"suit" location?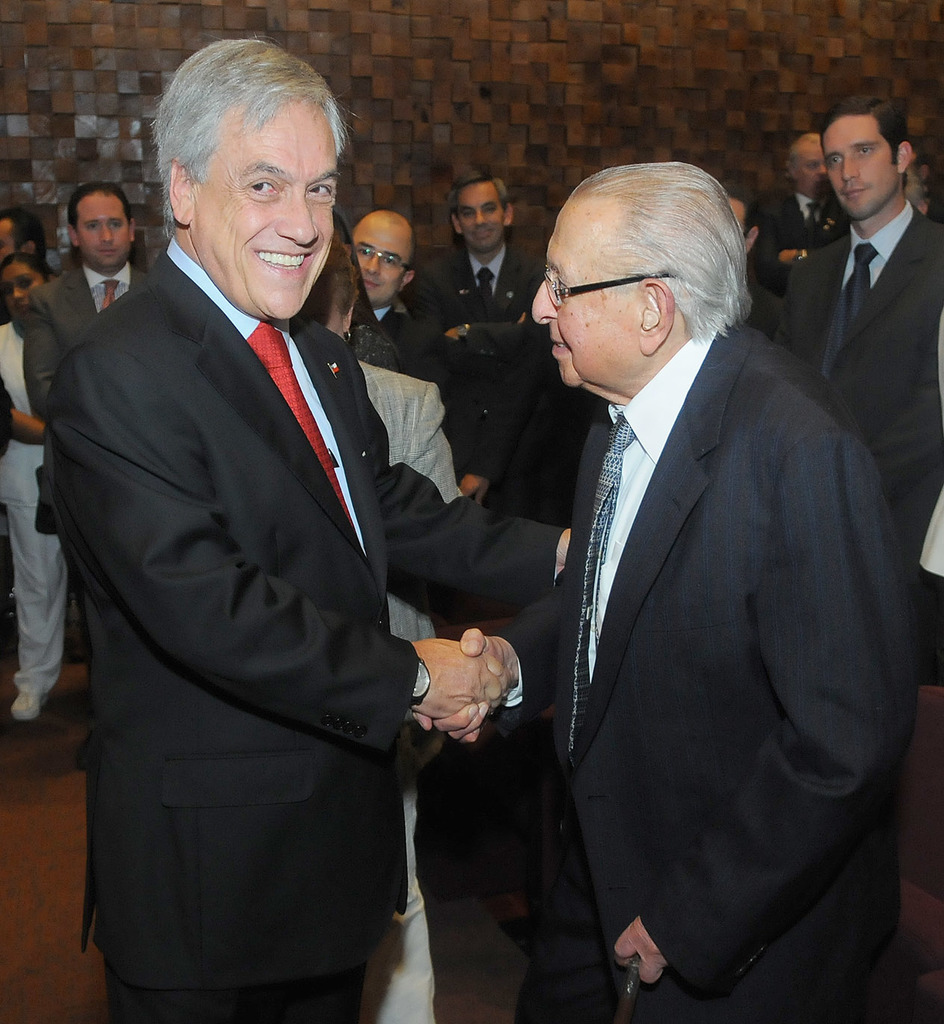
l=428, t=244, r=529, b=377
